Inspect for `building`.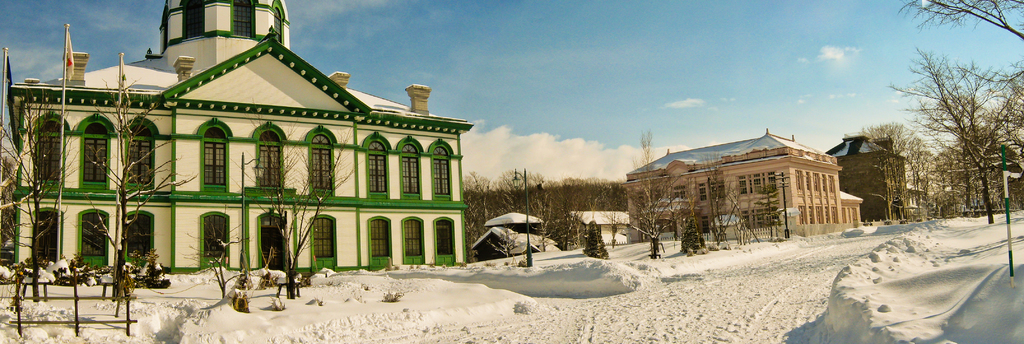
Inspection: locate(824, 135, 913, 223).
